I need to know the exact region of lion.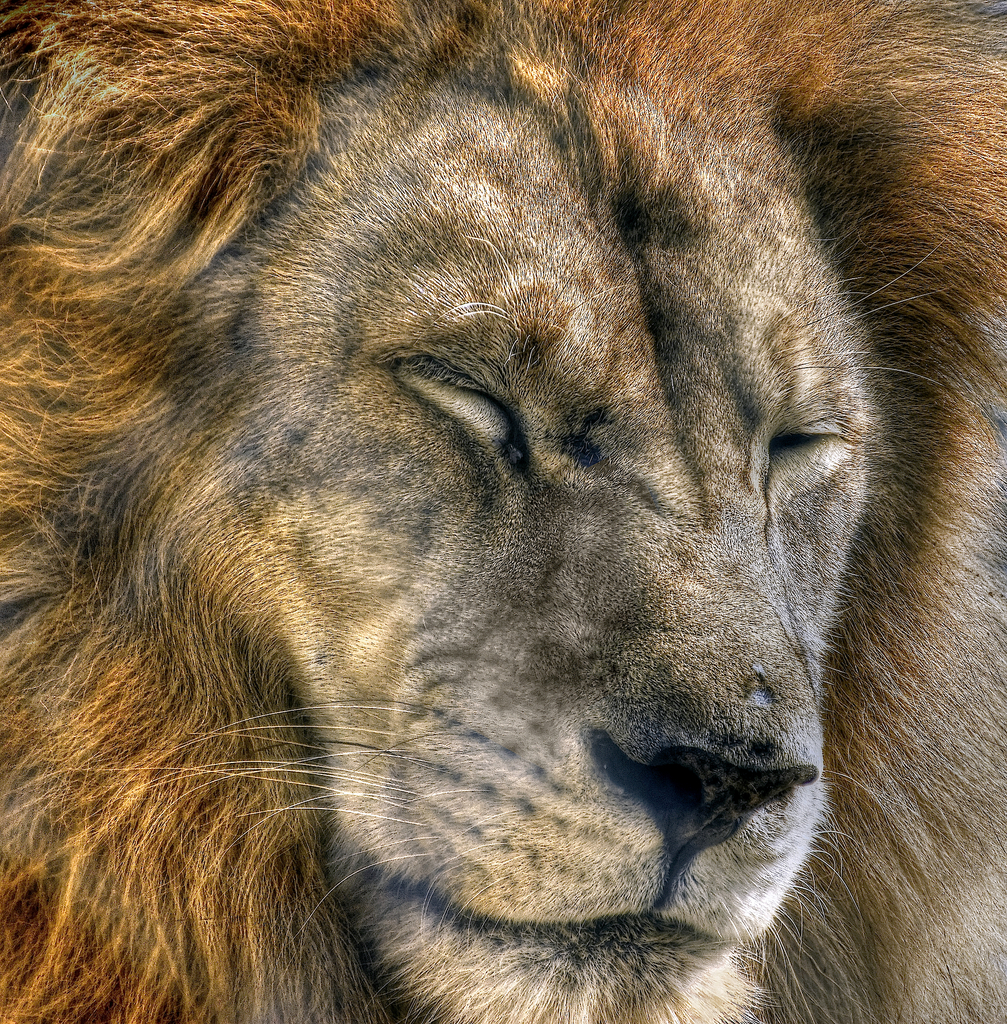
Region: x1=0, y1=0, x2=1006, y2=1023.
